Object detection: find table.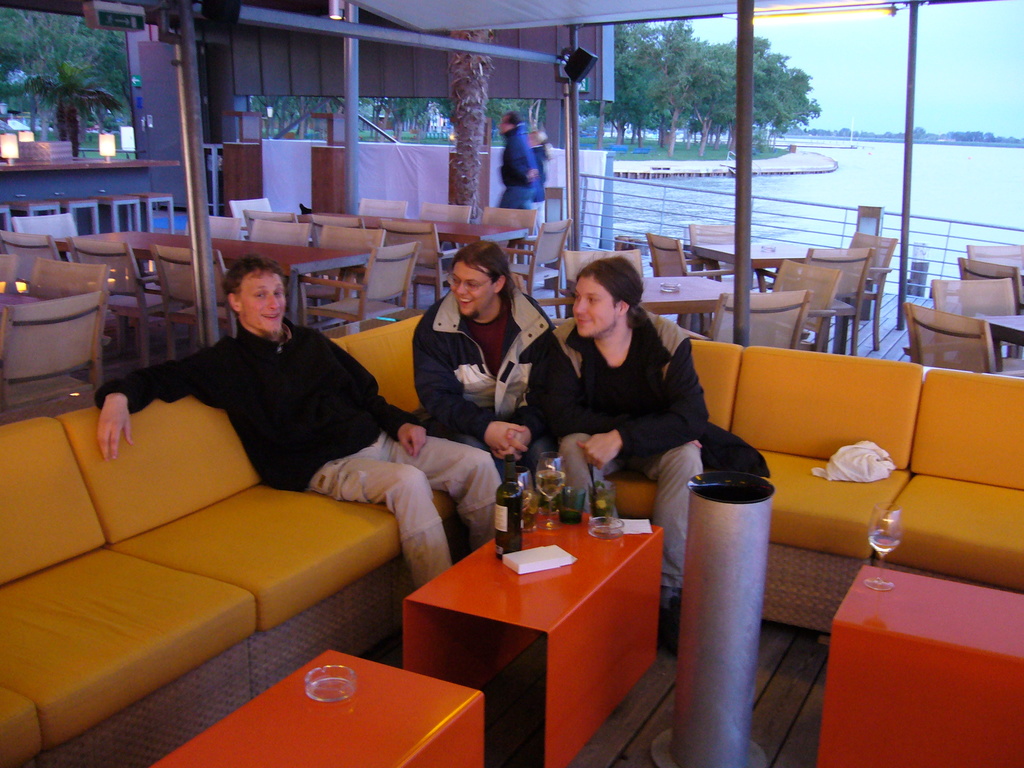
[237,209,530,246].
